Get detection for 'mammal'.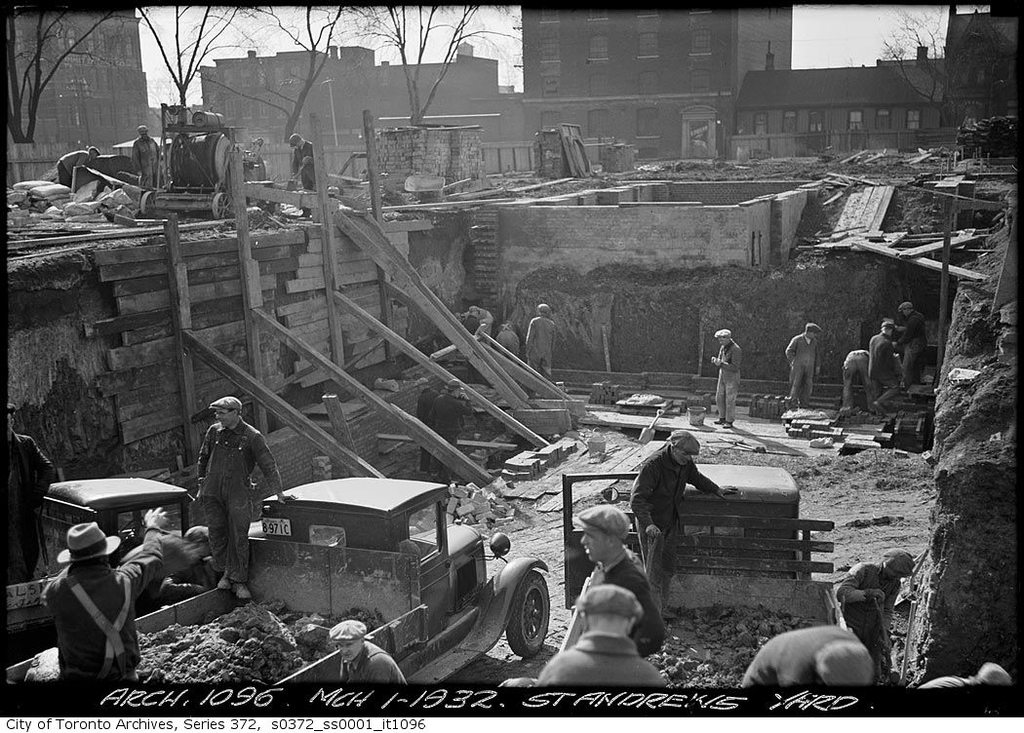
Detection: 845 348 874 409.
